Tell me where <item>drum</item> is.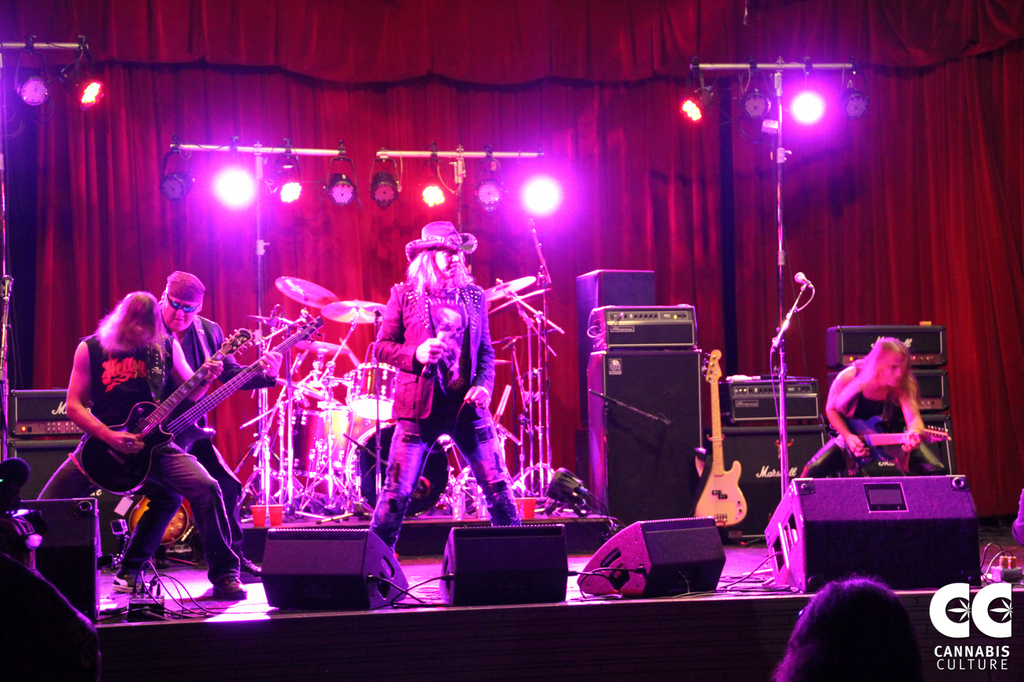
<item>drum</item> is at box(344, 361, 399, 418).
